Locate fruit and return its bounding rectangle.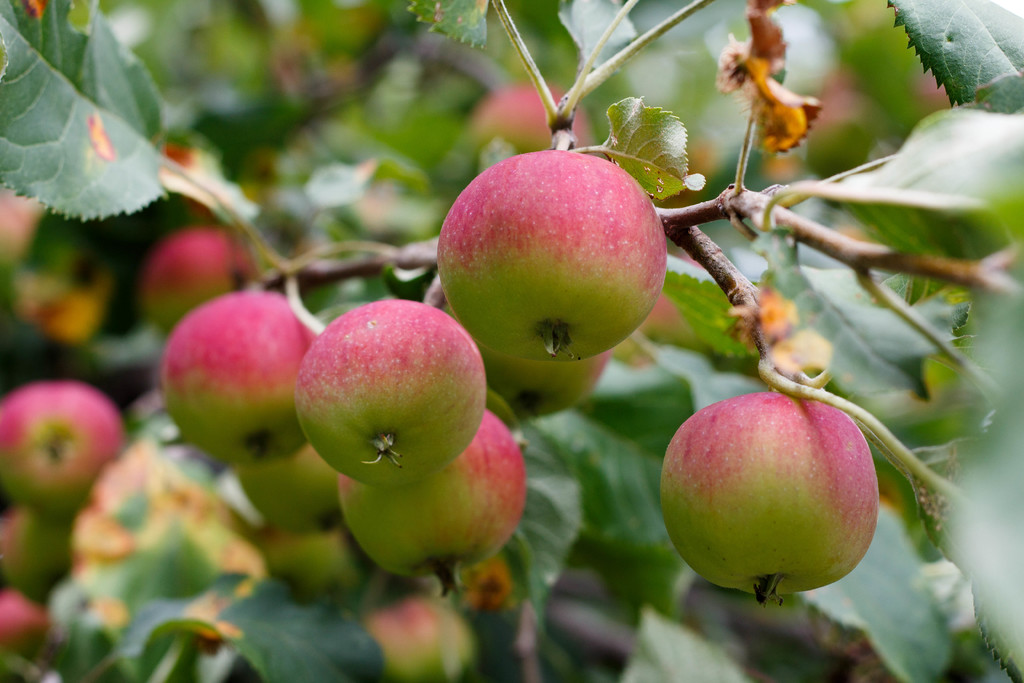
1/378/115/505.
